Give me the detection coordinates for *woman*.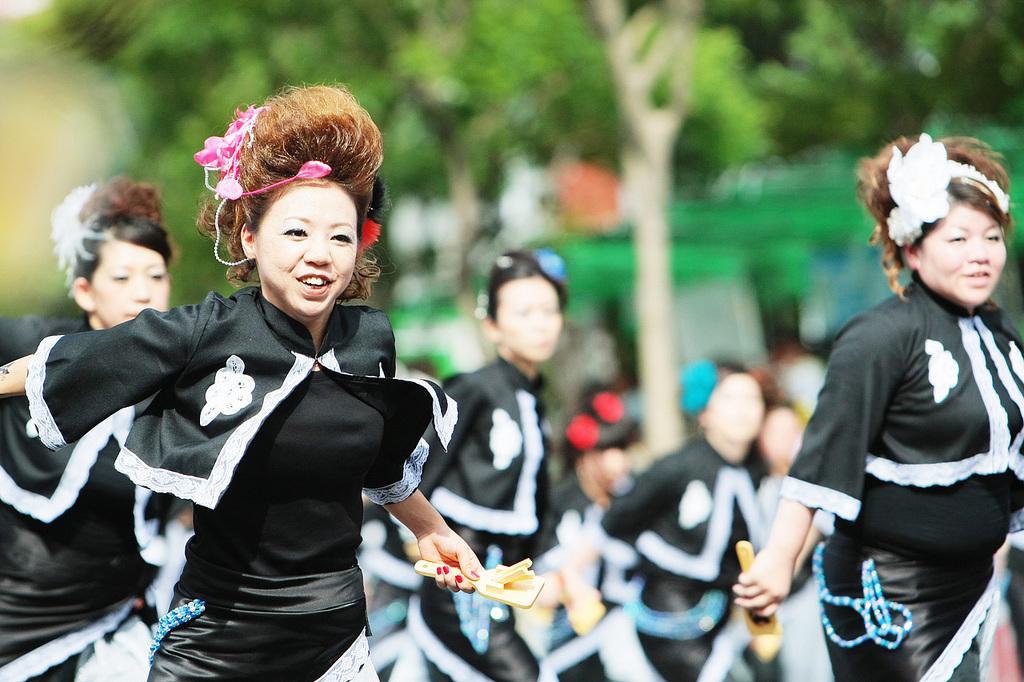
Rect(0, 169, 176, 681).
